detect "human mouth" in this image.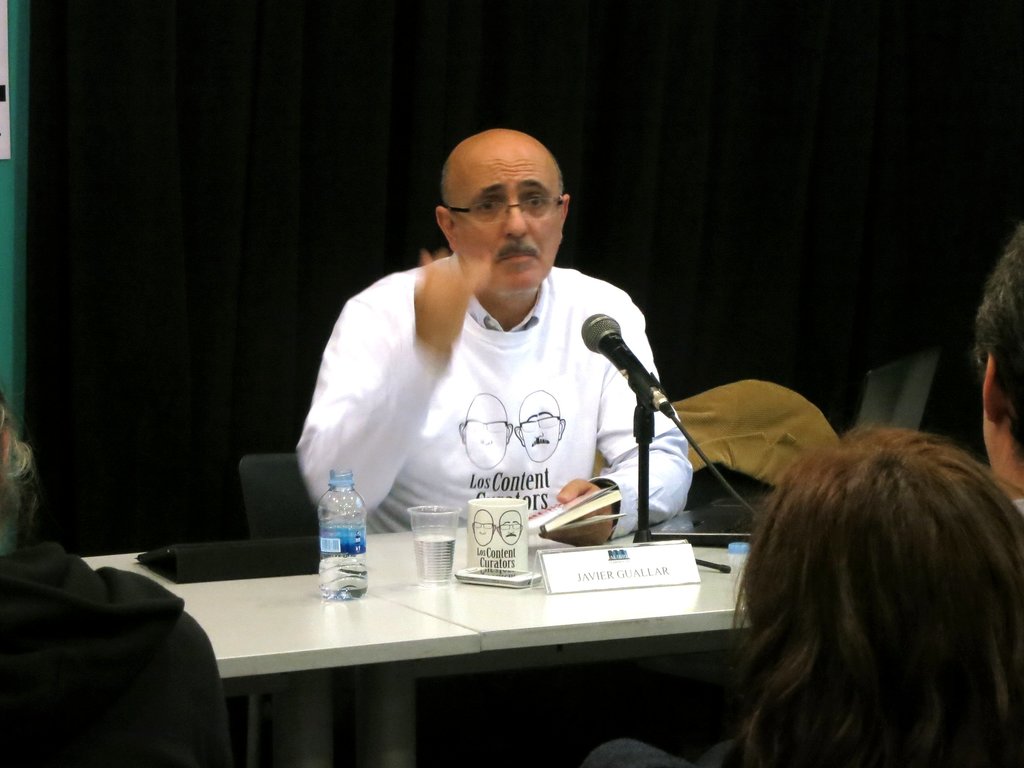
Detection: pyautogui.locateOnScreen(498, 242, 540, 269).
